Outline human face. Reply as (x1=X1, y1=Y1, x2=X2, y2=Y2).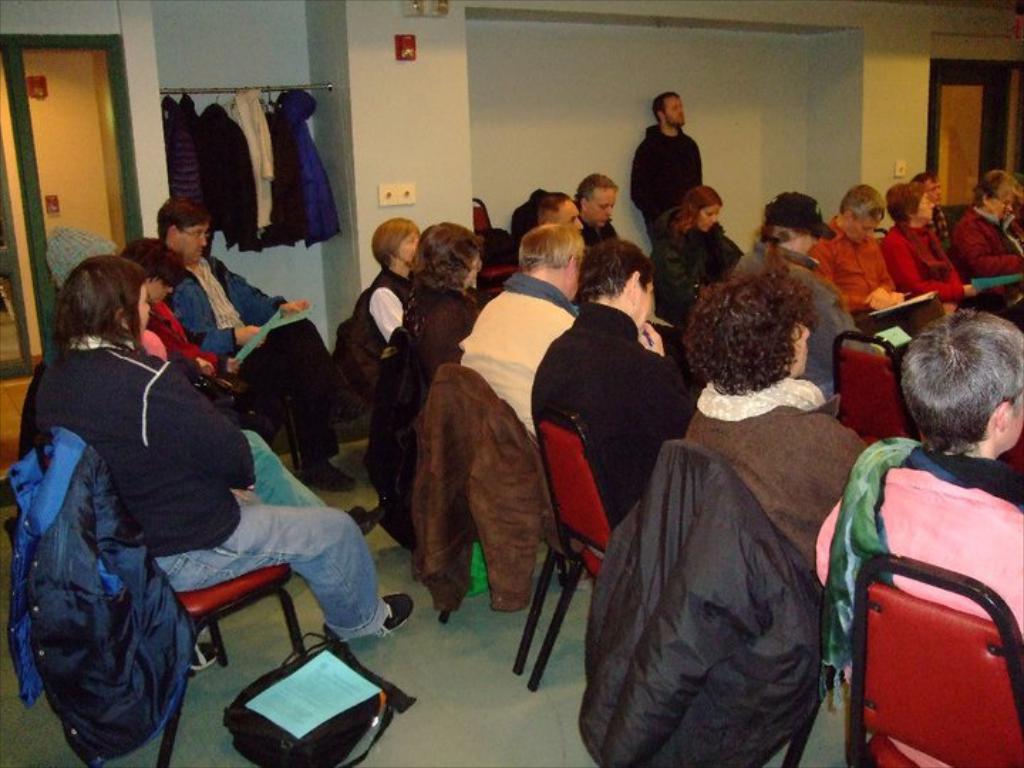
(x1=193, y1=219, x2=209, y2=253).
